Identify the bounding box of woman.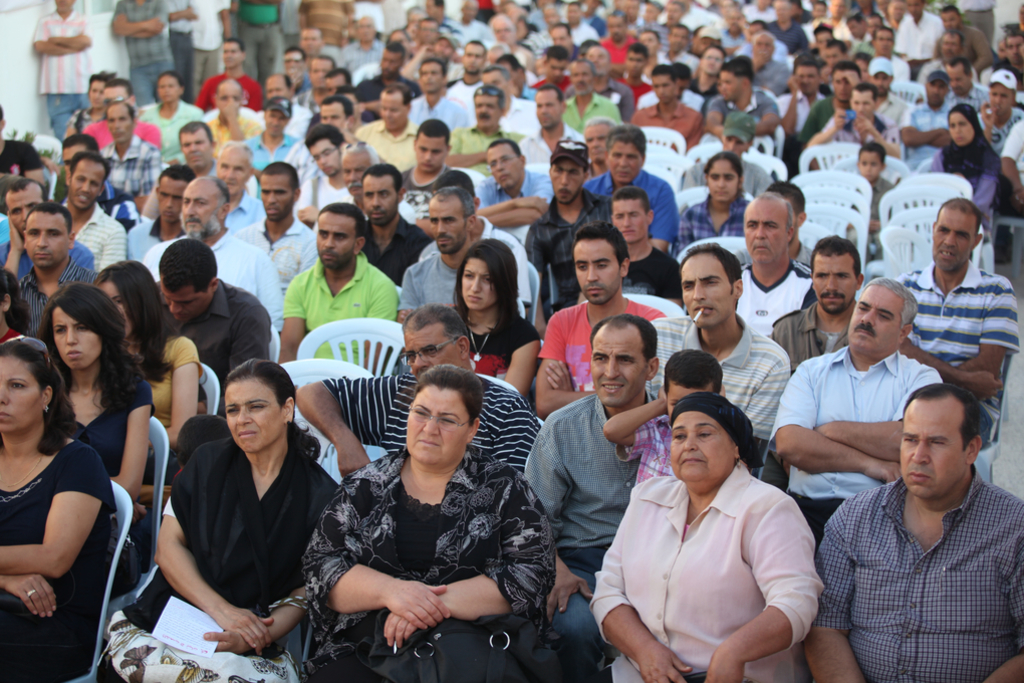
(x1=0, y1=338, x2=116, y2=682).
